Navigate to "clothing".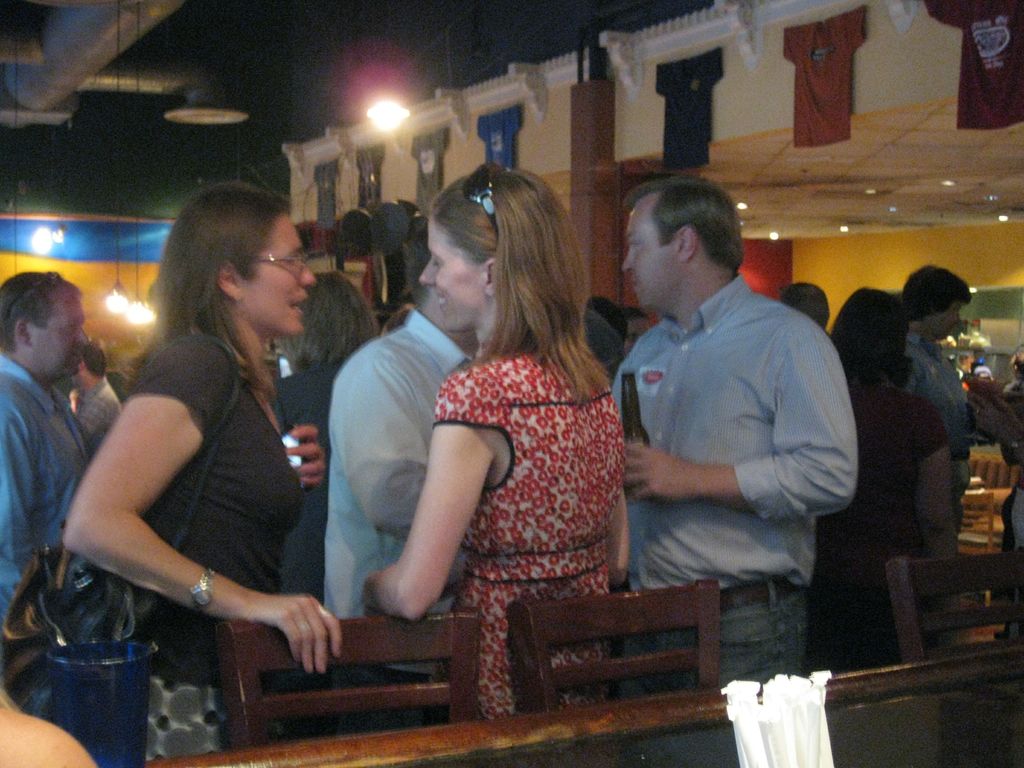
Navigation target: 273,362,337,597.
